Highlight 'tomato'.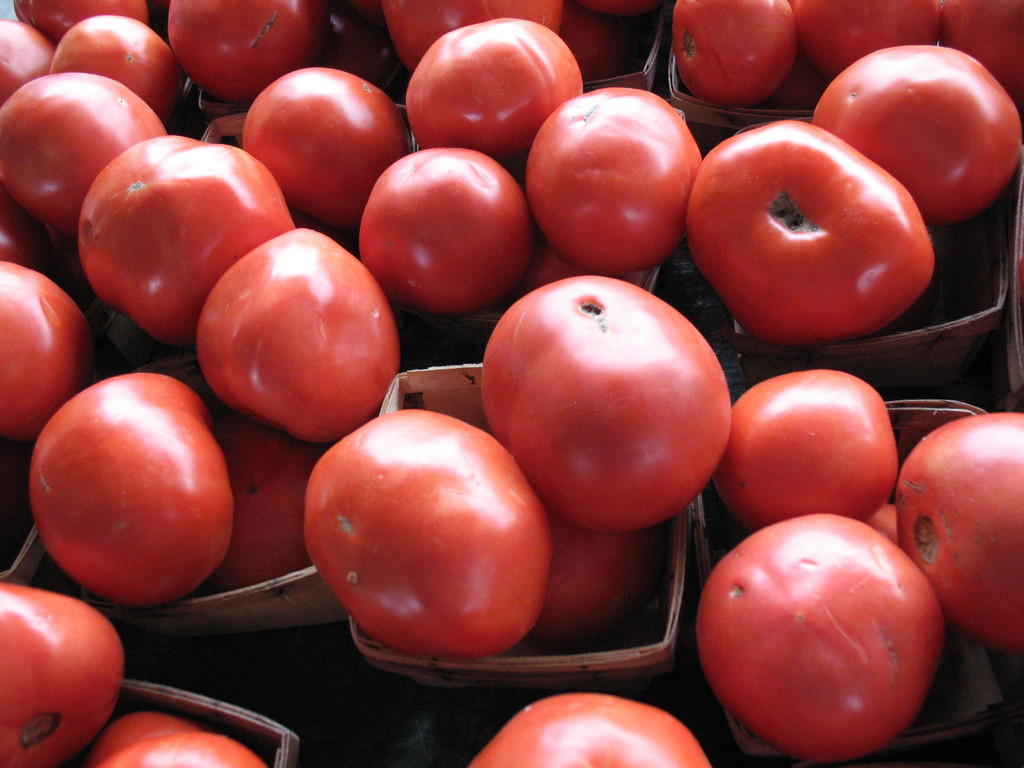
Highlighted region: <bbox>12, 0, 150, 43</bbox>.
